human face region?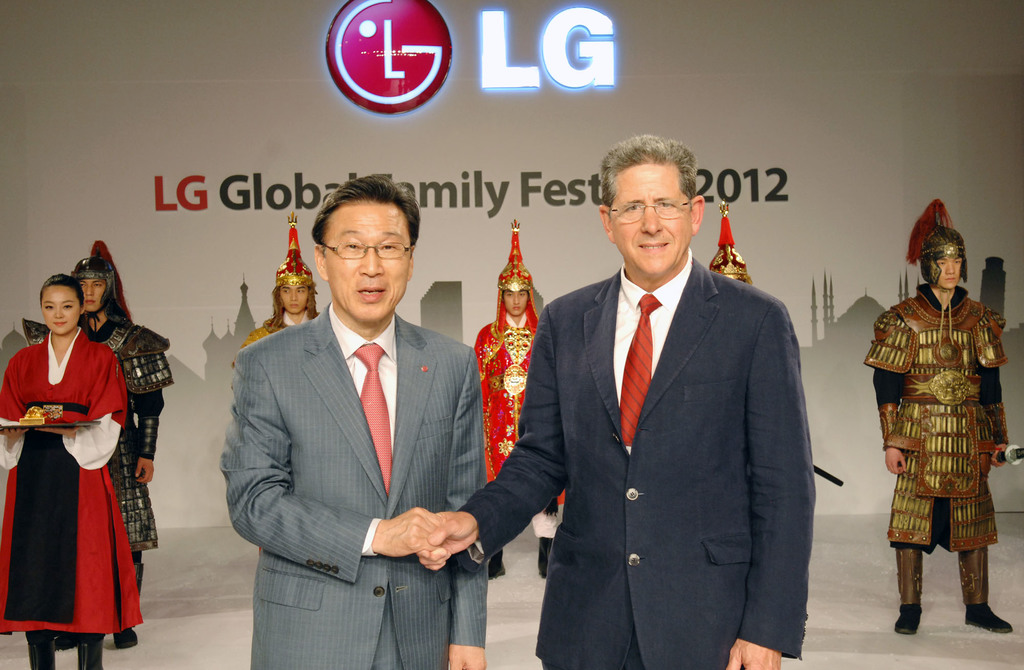
(left=933, top=257, right=962, bottom=289)
